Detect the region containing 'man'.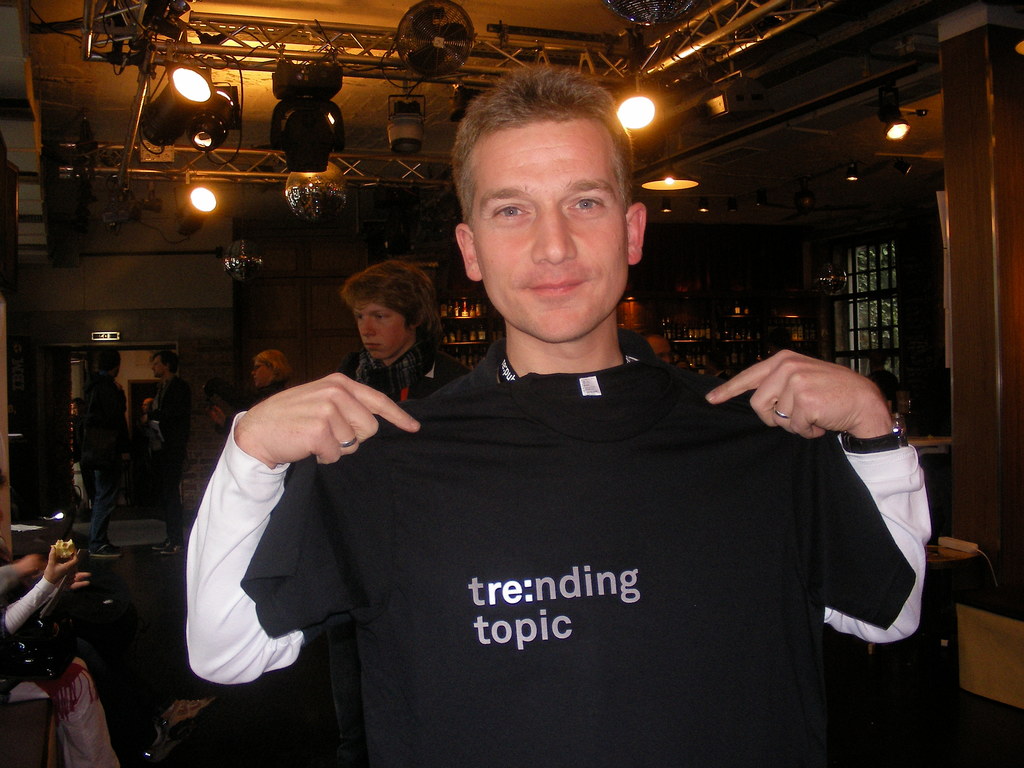
{"x1": 348, "y1": 257, "x2": 473, "y2": 415}.
